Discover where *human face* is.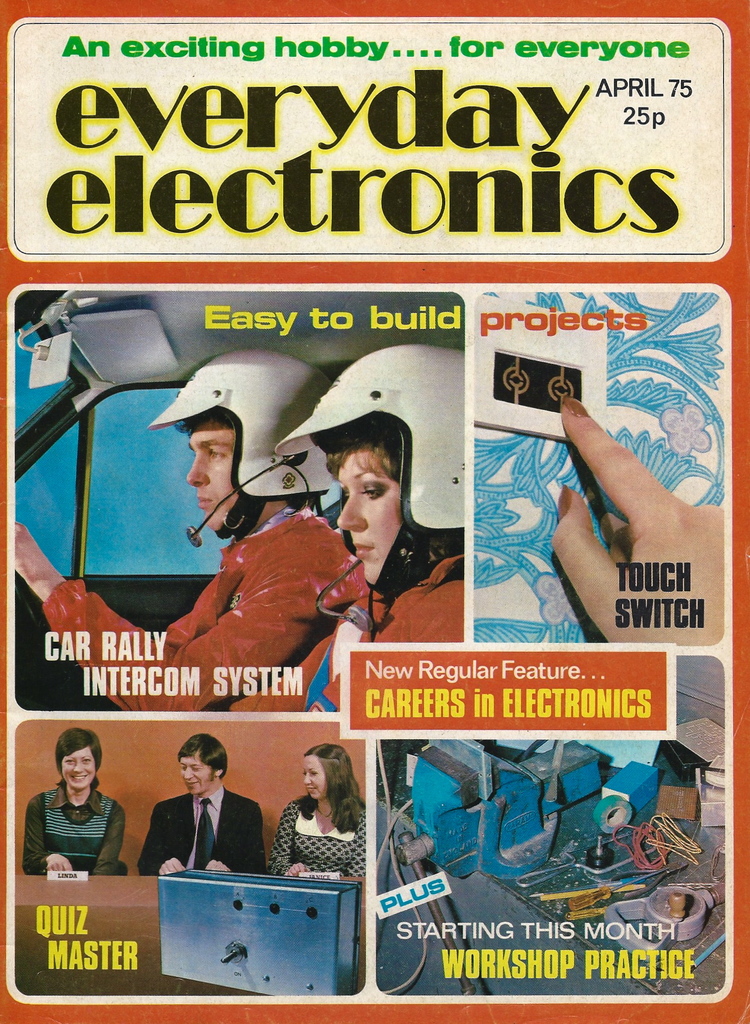
Discovered at bbox=[58, 749, 100, 793].
